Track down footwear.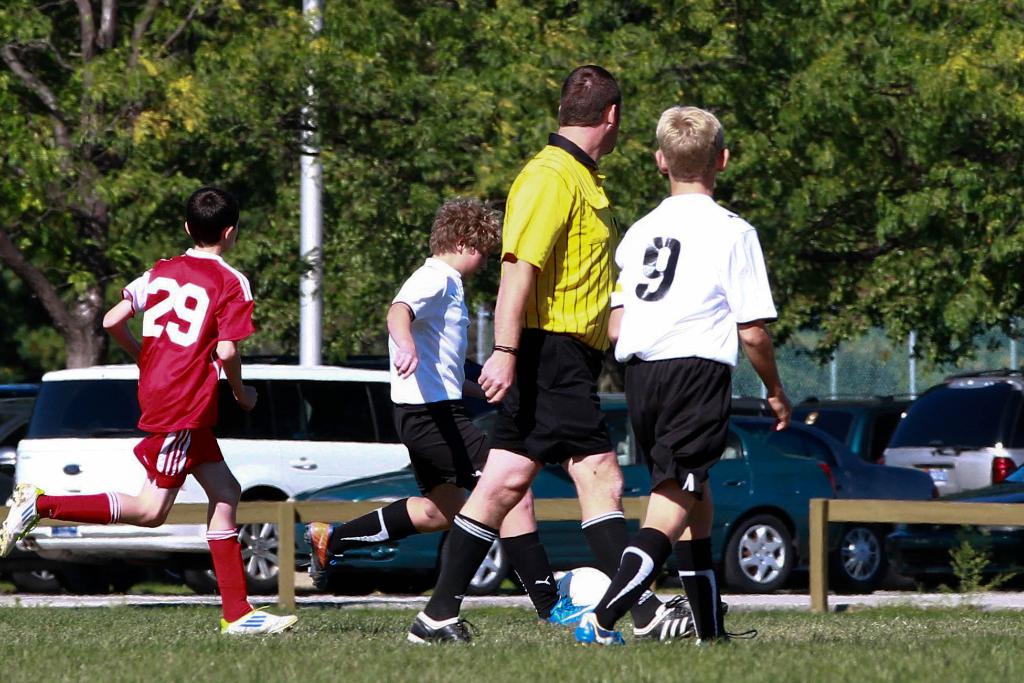
Tracked to (x1=218, y1=607, x2=298, y2=633).
